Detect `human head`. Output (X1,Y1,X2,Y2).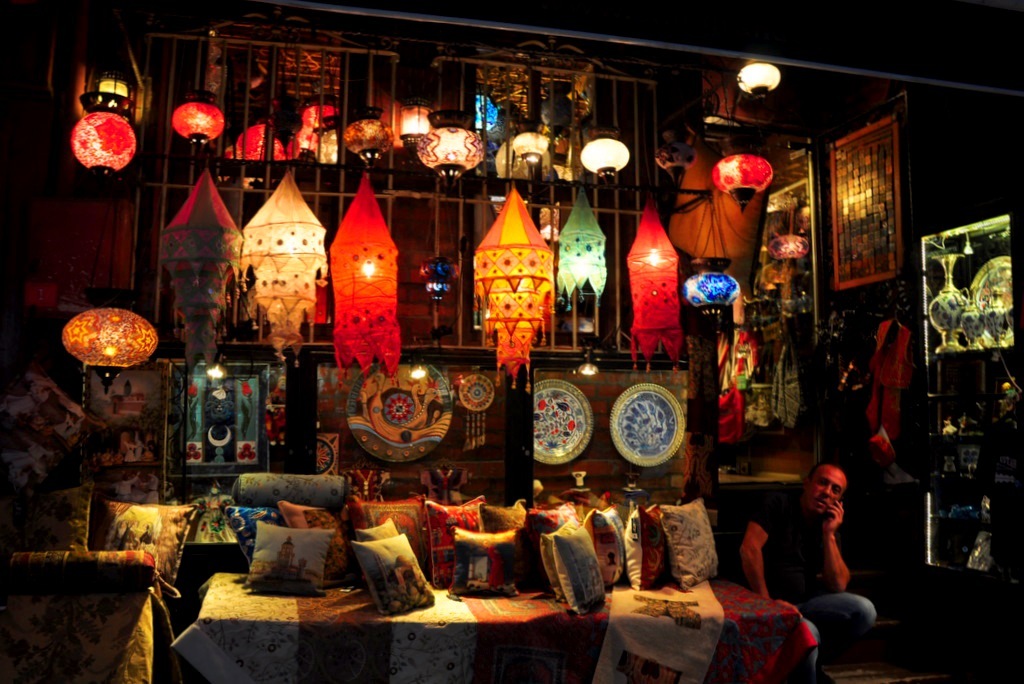
(782,449,861,526).
